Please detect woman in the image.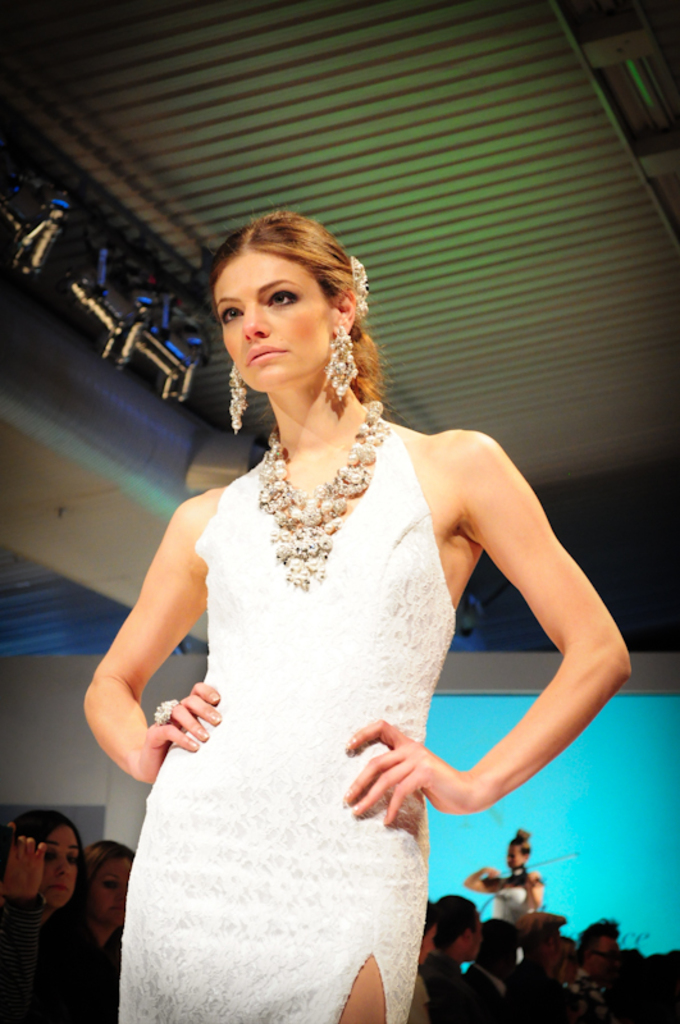
[82, 207, 453, 1023].
